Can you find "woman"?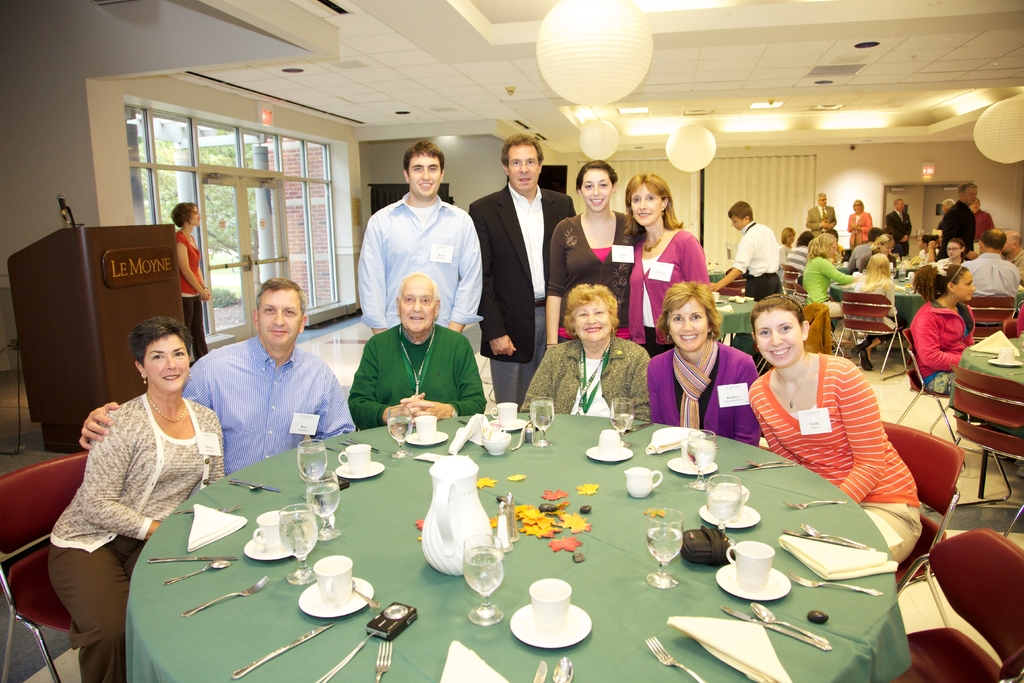
Yes, bounding box: rect(628, 171, 708, 358).
